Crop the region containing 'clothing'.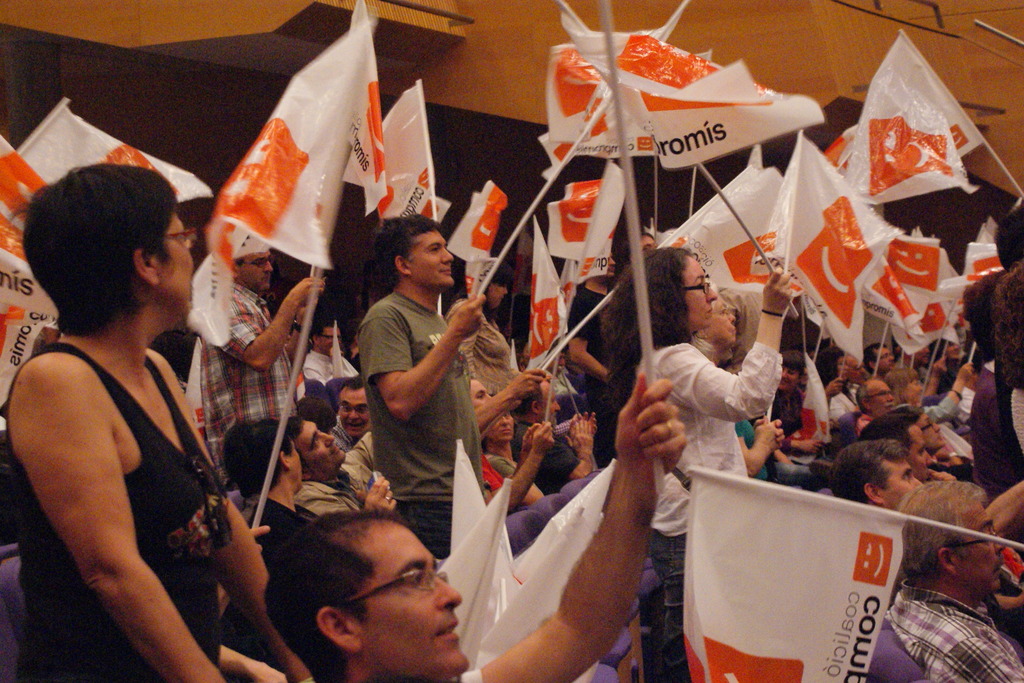
Crop region: [x1=37, y1=238, x2=257, y2=675].
